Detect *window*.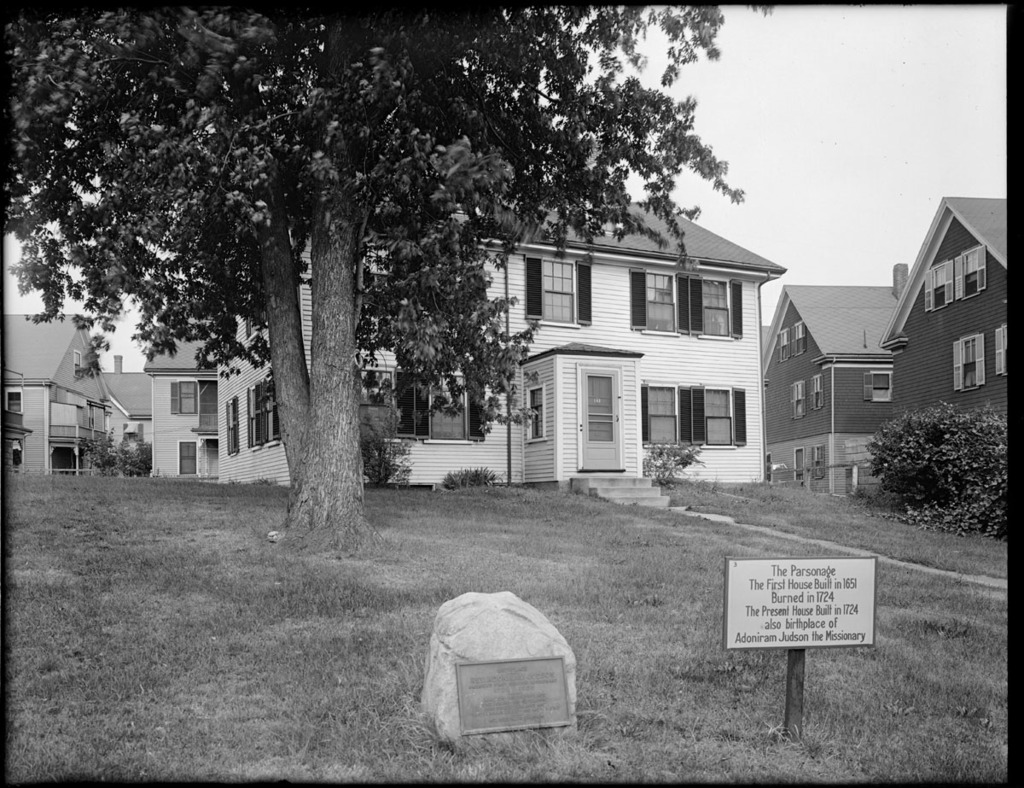
Detected at 951, 333, 986, 394.
